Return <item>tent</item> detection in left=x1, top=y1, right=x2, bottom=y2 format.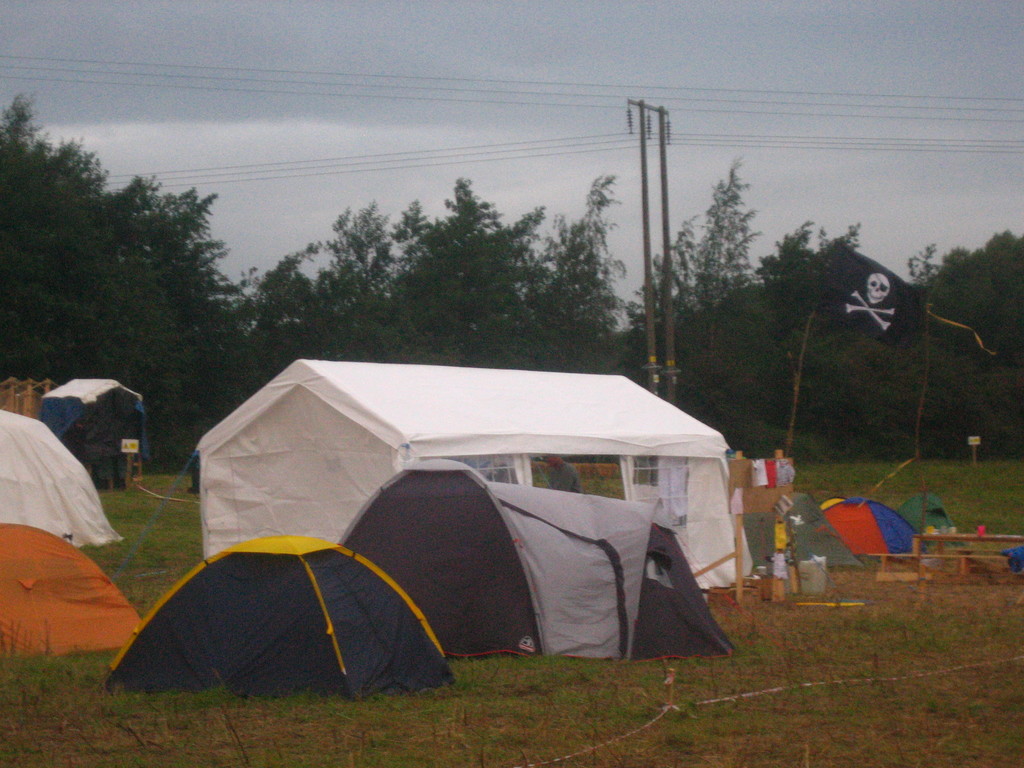
left=196, top=347, right=764, bottom=602.
